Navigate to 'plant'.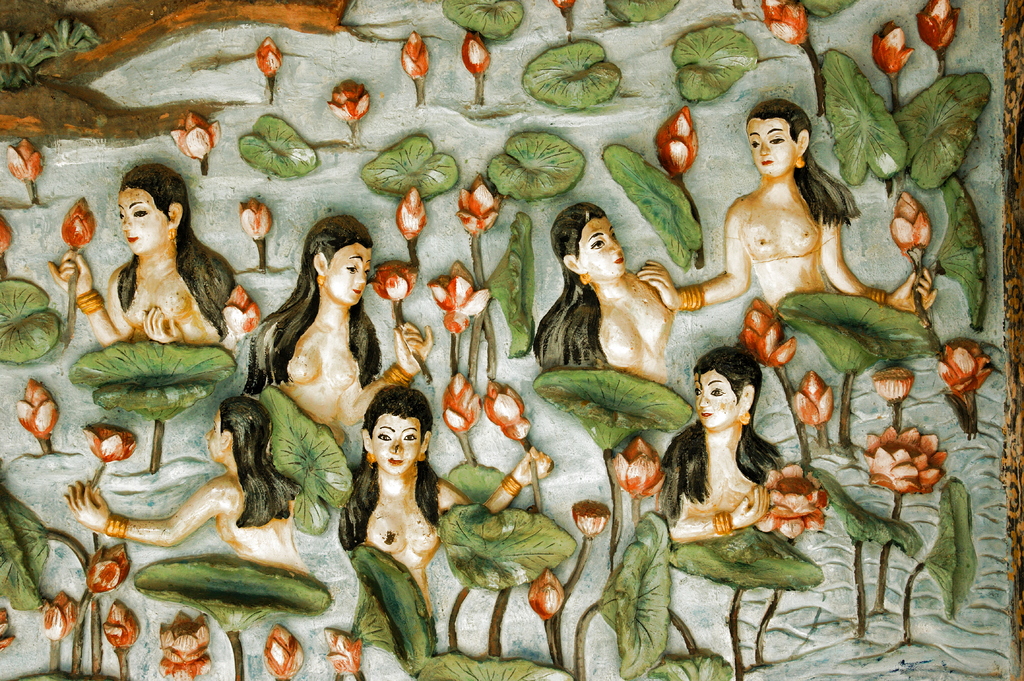
Navigation target: <bbox>667, 520, 826, 680</bbox>.
